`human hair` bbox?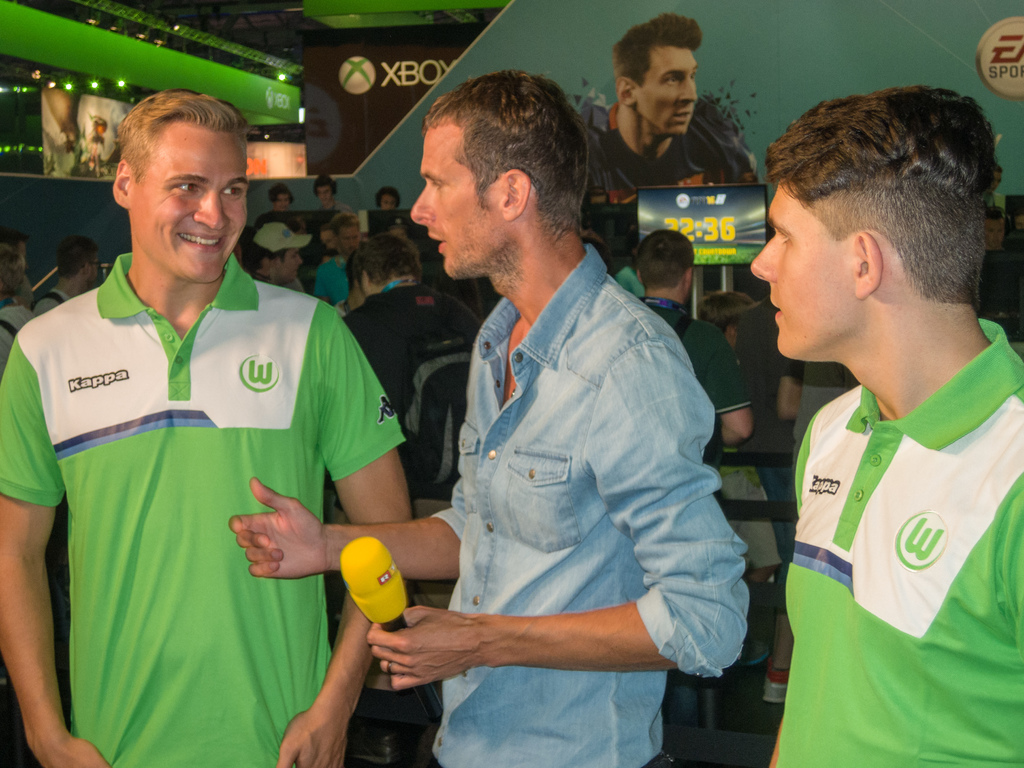
pyautogui.locateOnScreen(332, 212, 361, 243)
